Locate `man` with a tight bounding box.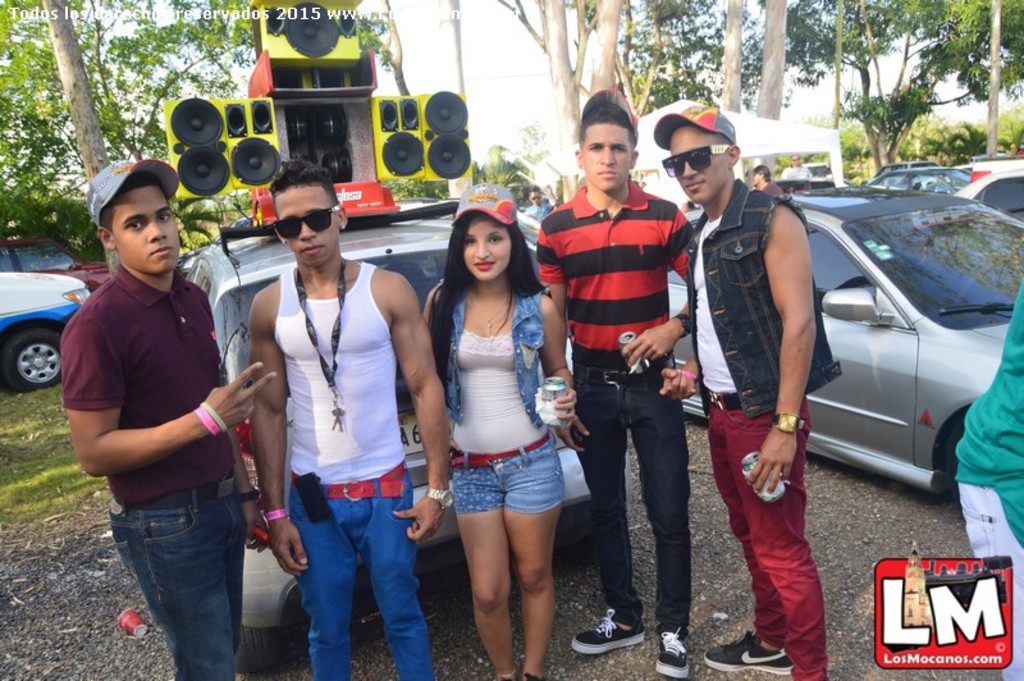
{"left": 535, "top": 106, "right": 707, "bottom": 680}.
